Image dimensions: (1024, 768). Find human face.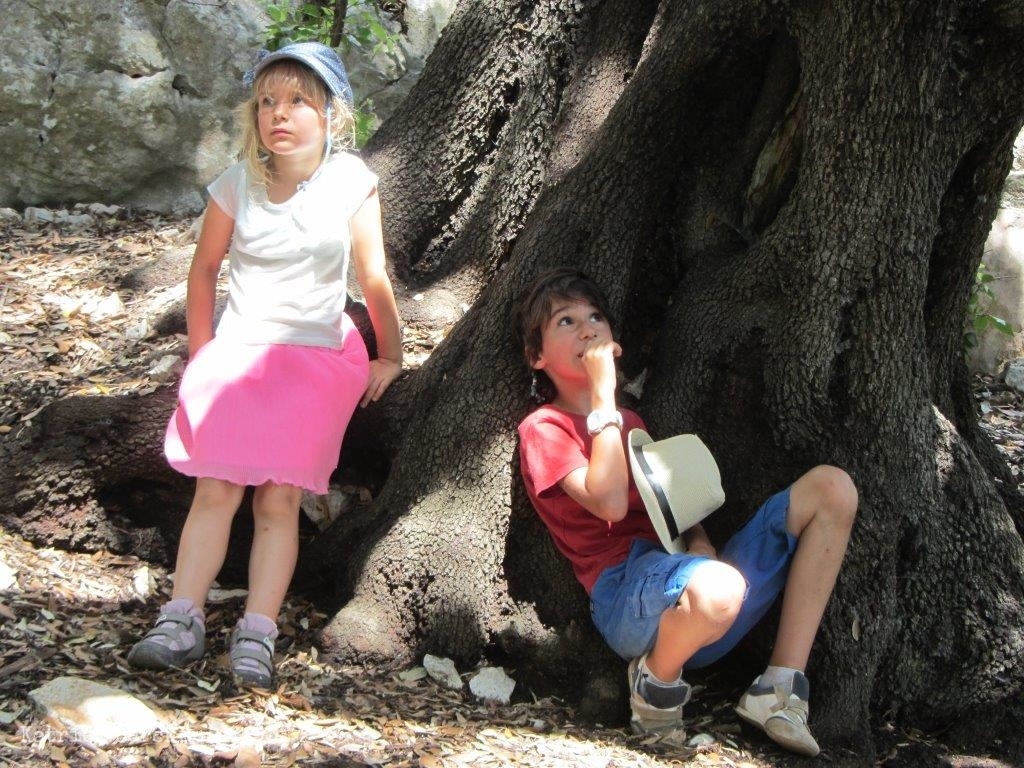
(left=253, top=79, right=320, bottom=148).
